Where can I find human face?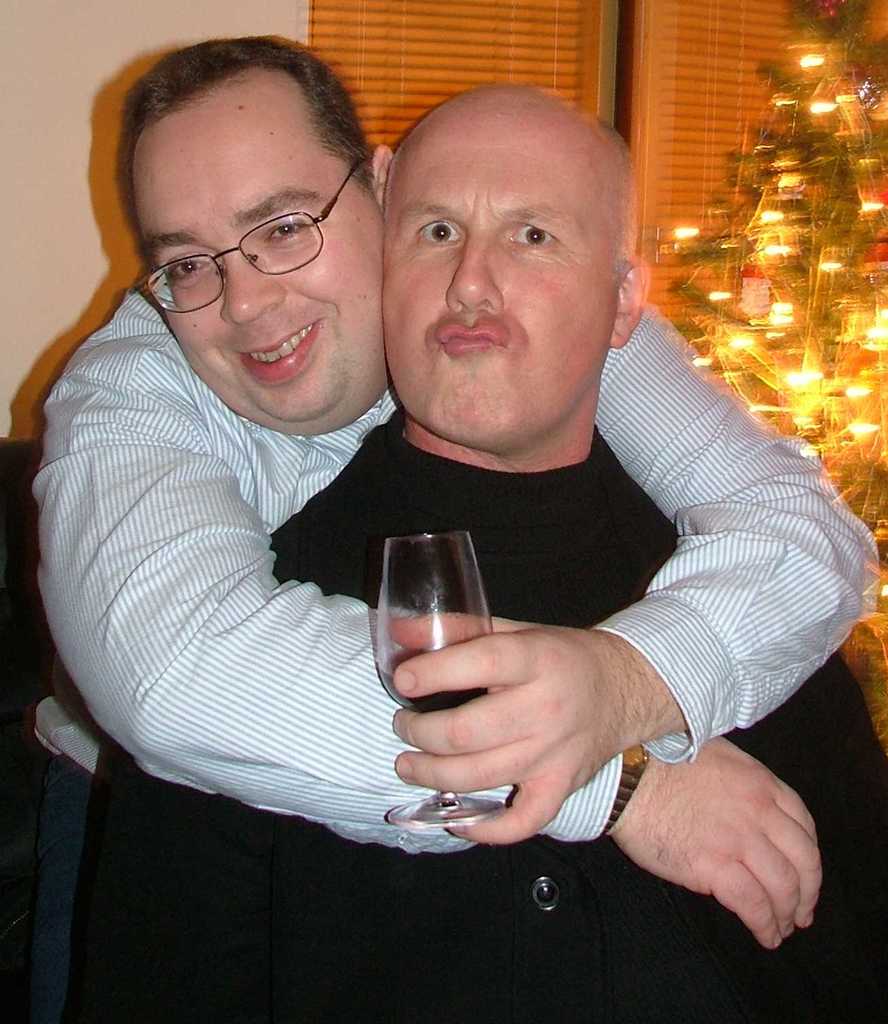
You can find it at 139/116/369/434.
